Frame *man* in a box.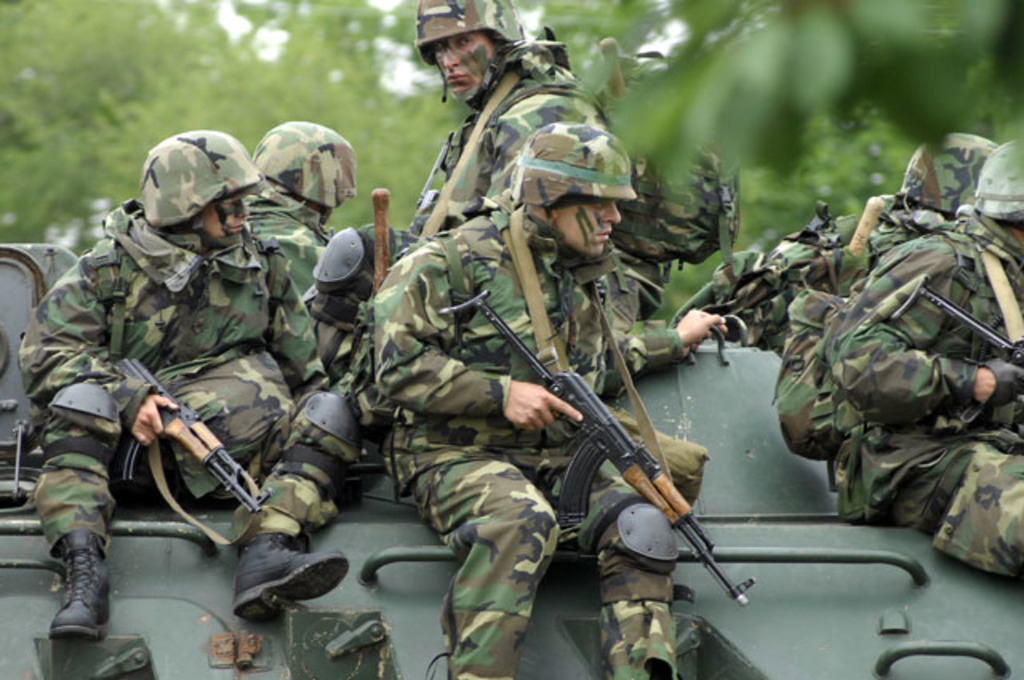
Rect(11, 154, 296, 624).
